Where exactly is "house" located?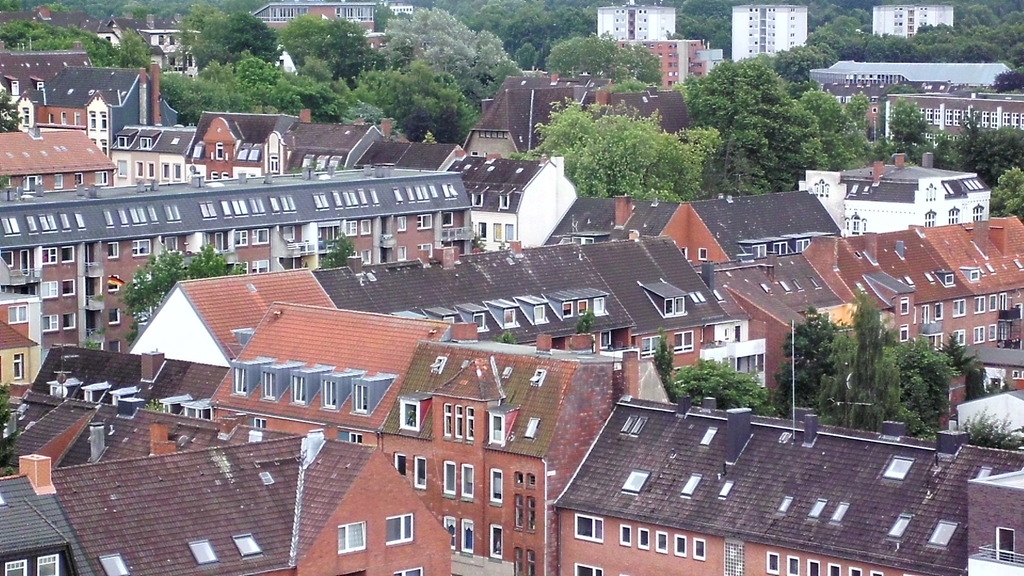
Its bounding box is pyautogui.locateOnScreen(614, 78, 683, 140).
